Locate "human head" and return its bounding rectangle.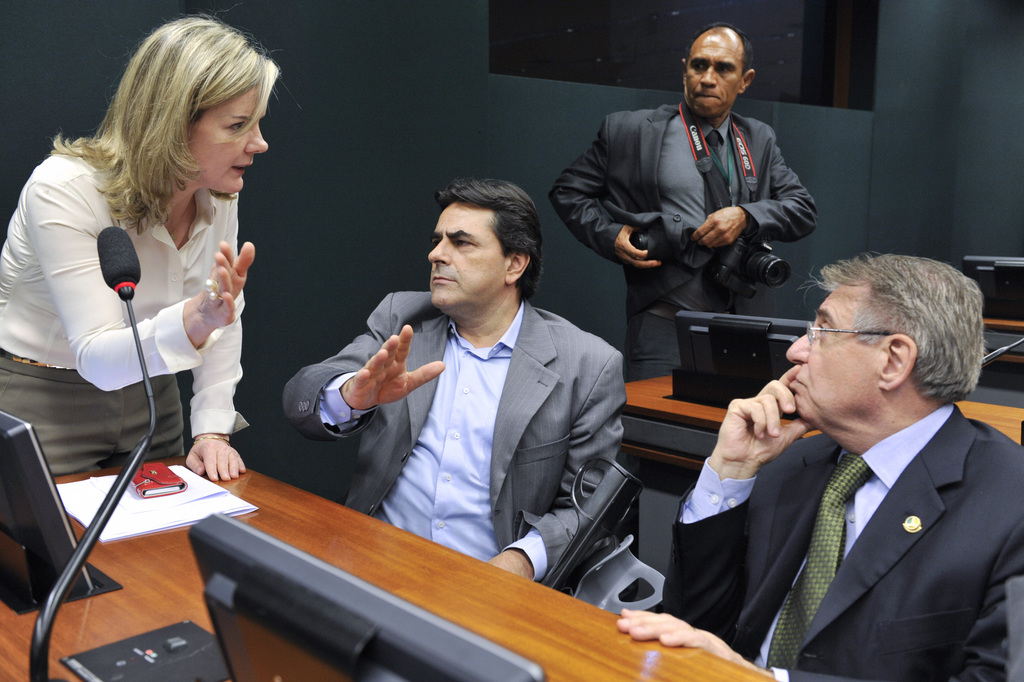
(784, 256, 991, 419).
